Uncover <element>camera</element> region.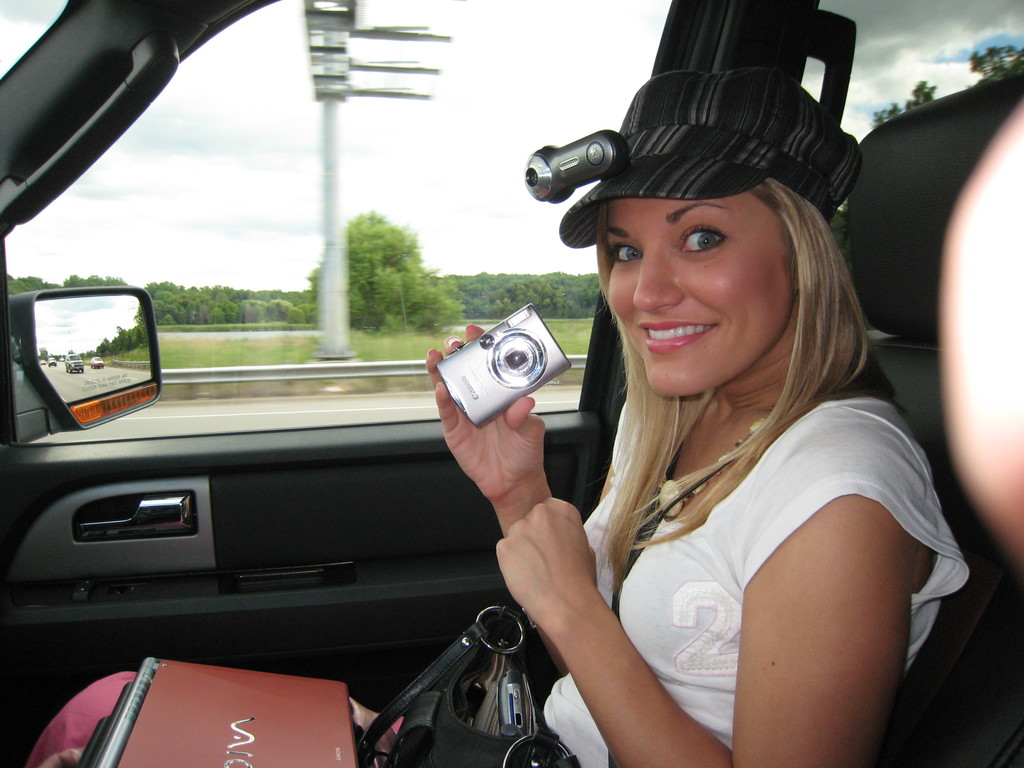
Uncovered: l=429, t=306, r=579, b=427.
